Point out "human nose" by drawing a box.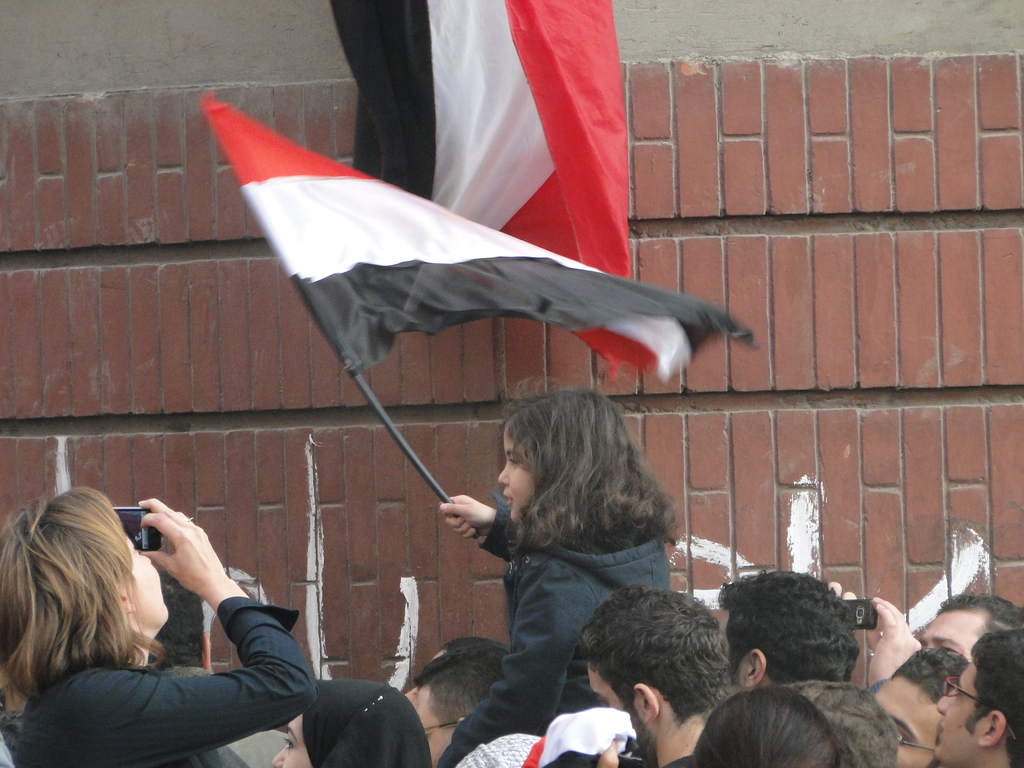
499, 458, 509, 484.
